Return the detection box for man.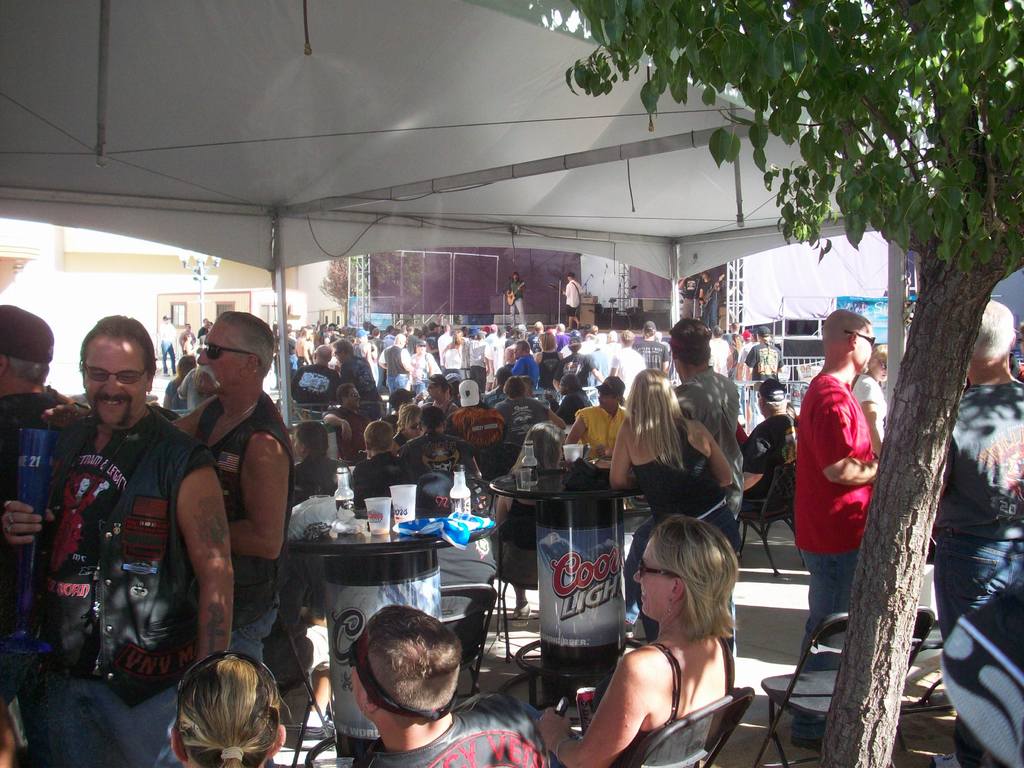
<region>445, 380, 504, 446</region>.
